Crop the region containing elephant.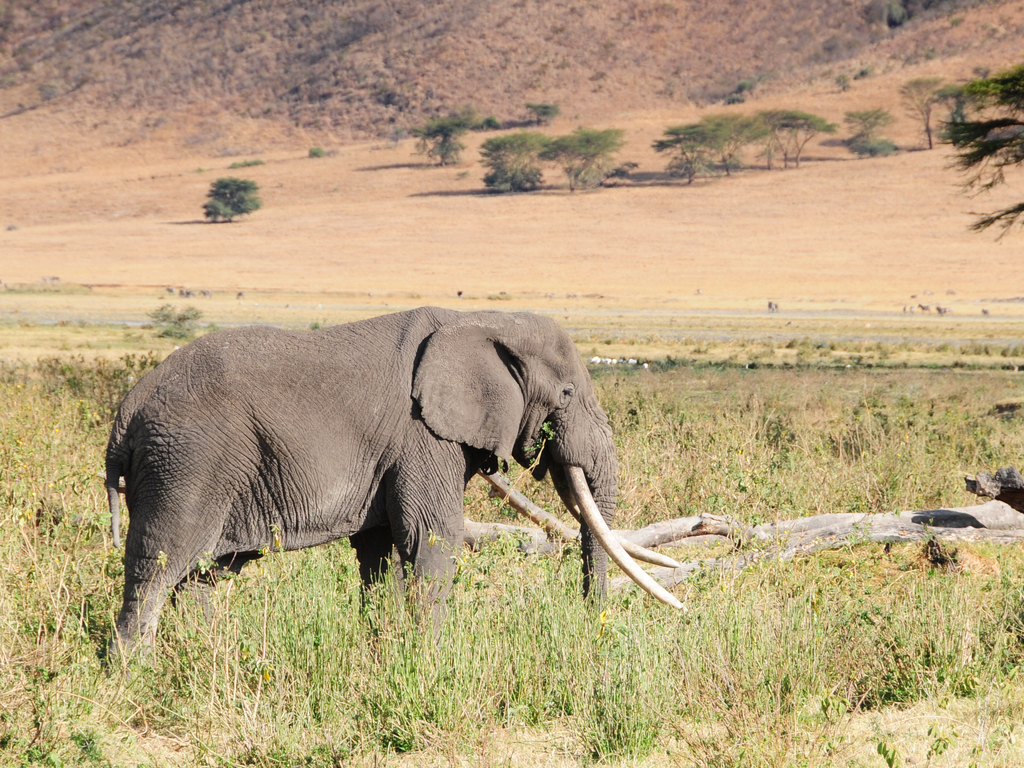
Crop region: bbox(99, 304, 680, 653).
